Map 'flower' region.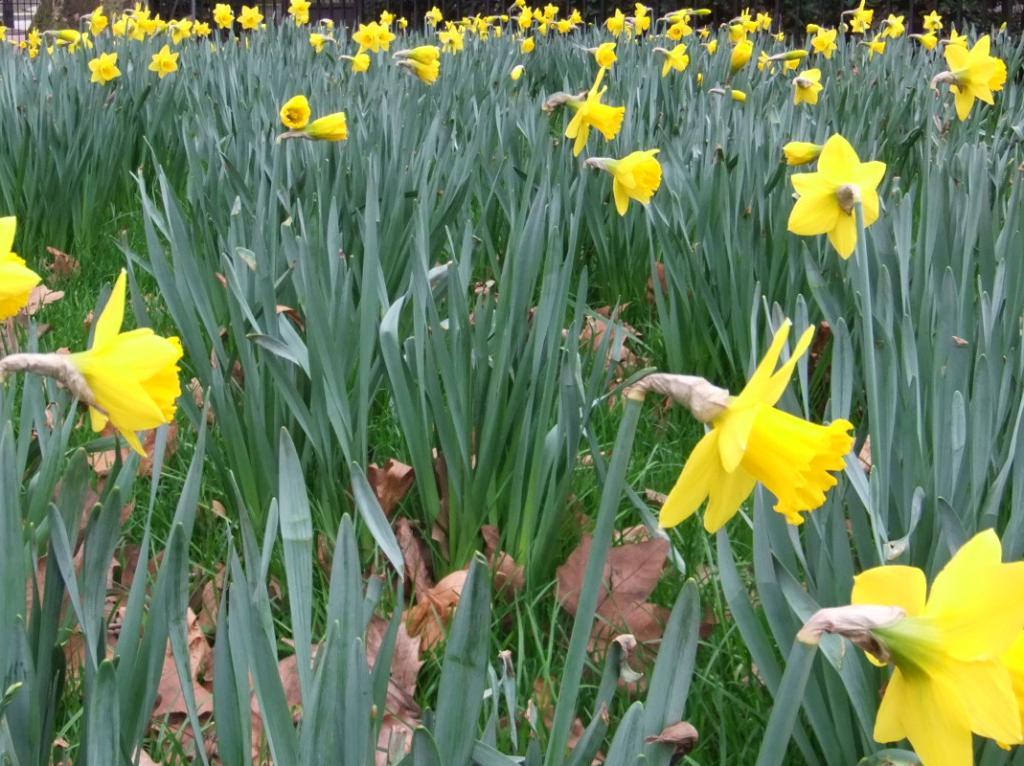
Mapped to crop(38, 291, 177, 443).
